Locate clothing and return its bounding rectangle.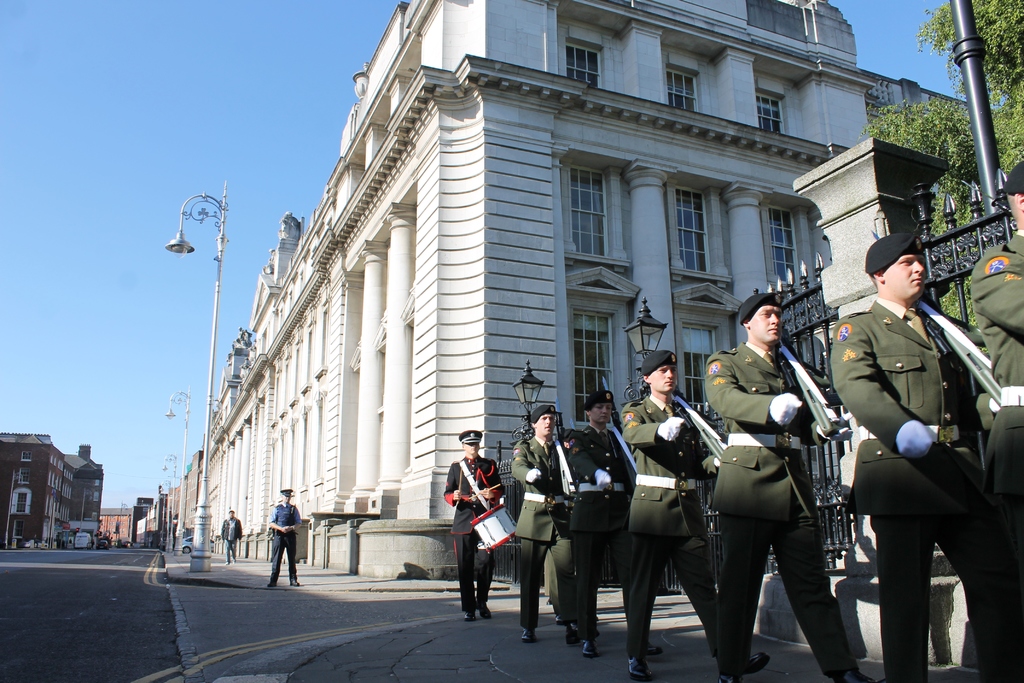
x1=268, y1=491, x2=303, y2=577.
